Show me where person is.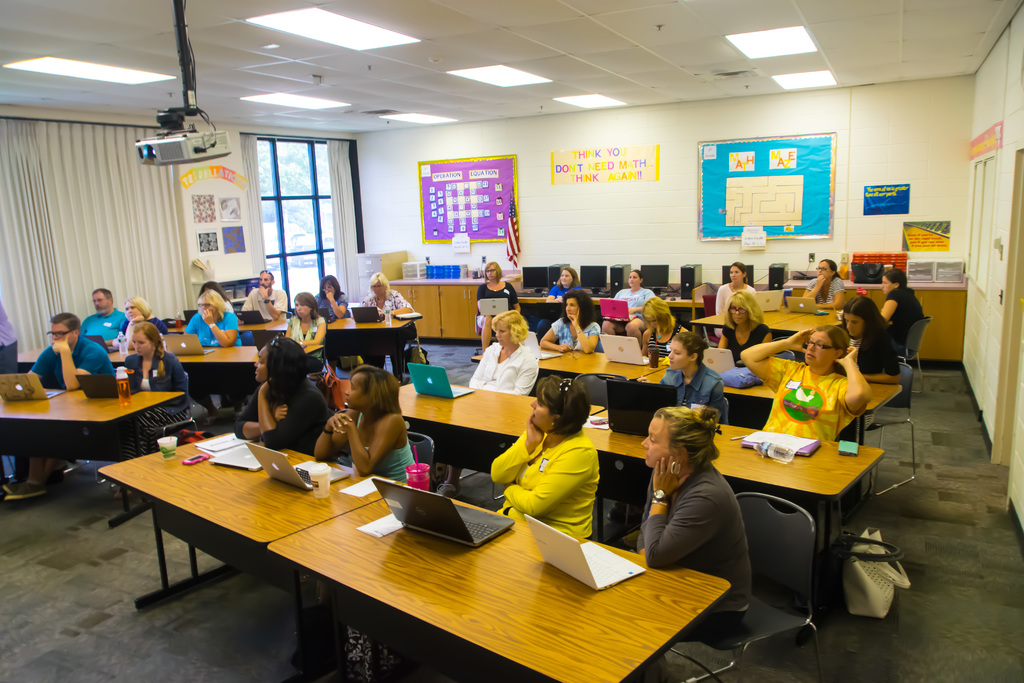
person is at left=739, top=324, right=872, bottom=445.
